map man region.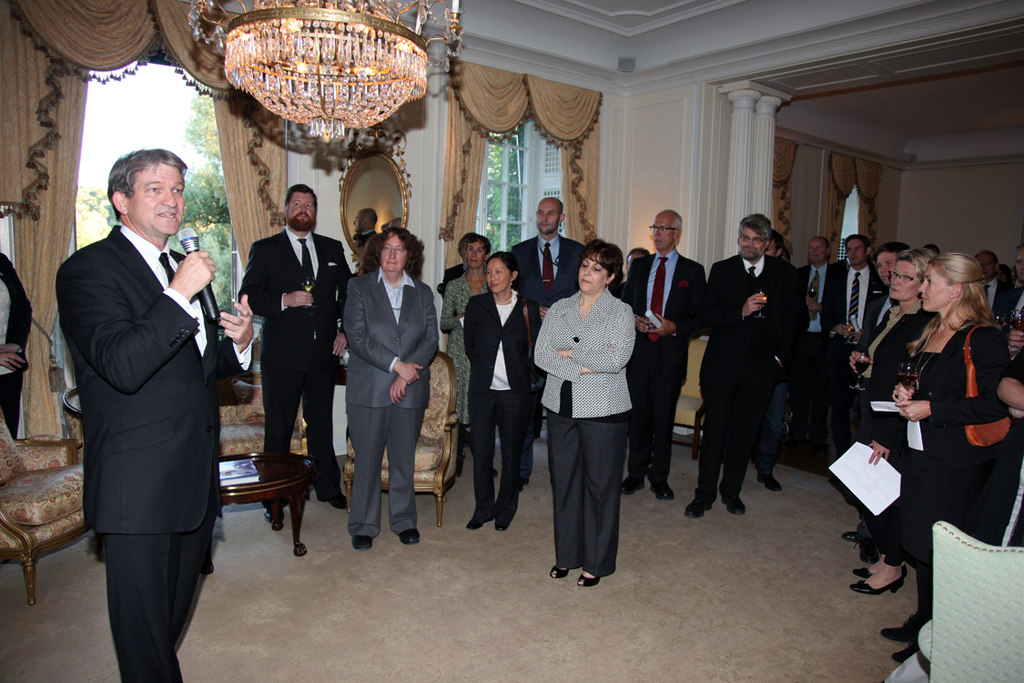
Mapped to region(233, 178, 349, 529).
